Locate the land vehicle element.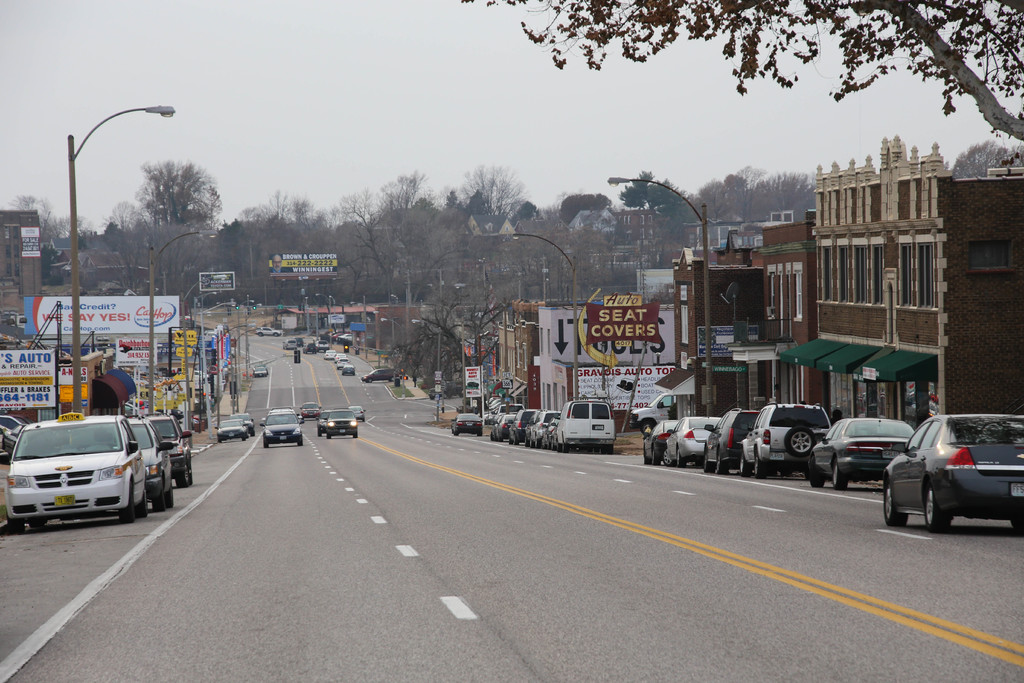
Element bbox: (301, 399, 321, 419).
